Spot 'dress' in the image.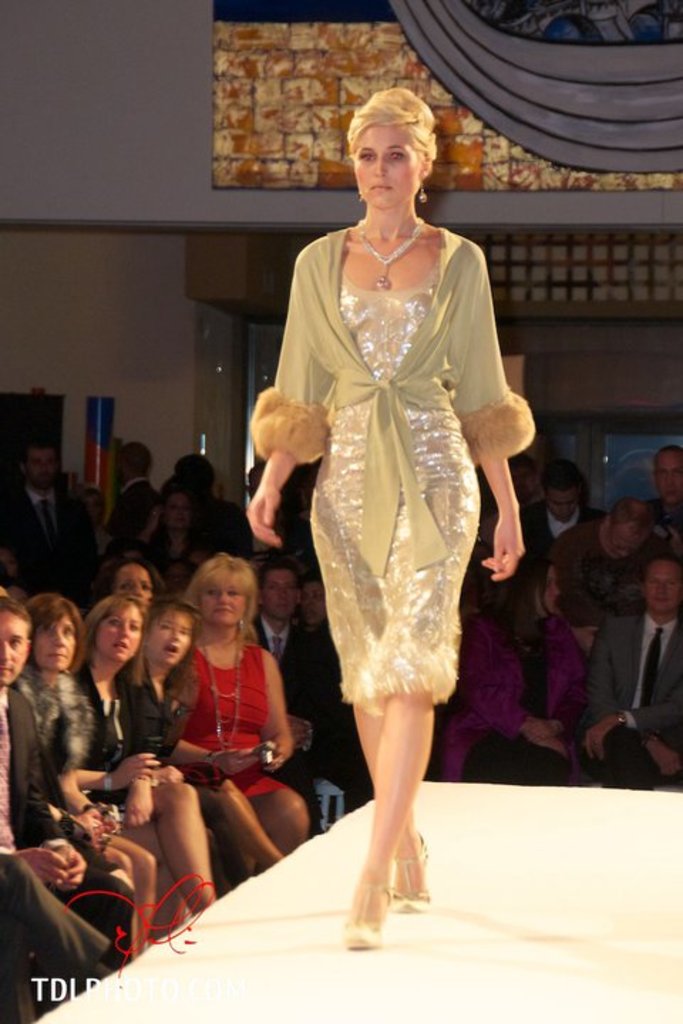
'dress' found at x1=460, y1=622, x2=565, y2=785.
